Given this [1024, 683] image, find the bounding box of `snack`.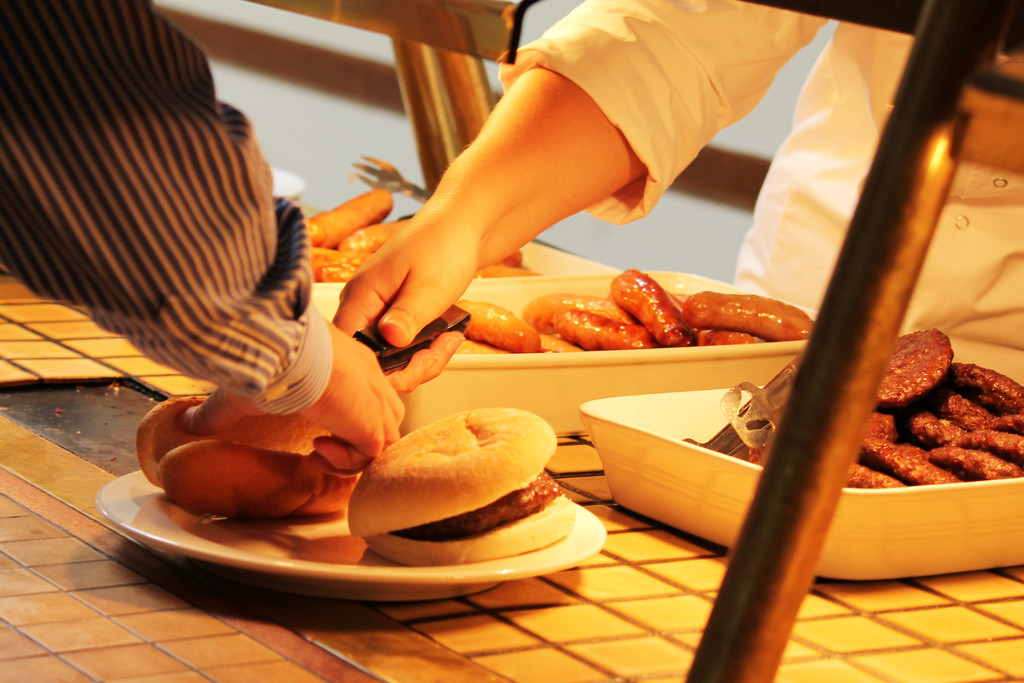
[353,406,576,551].
